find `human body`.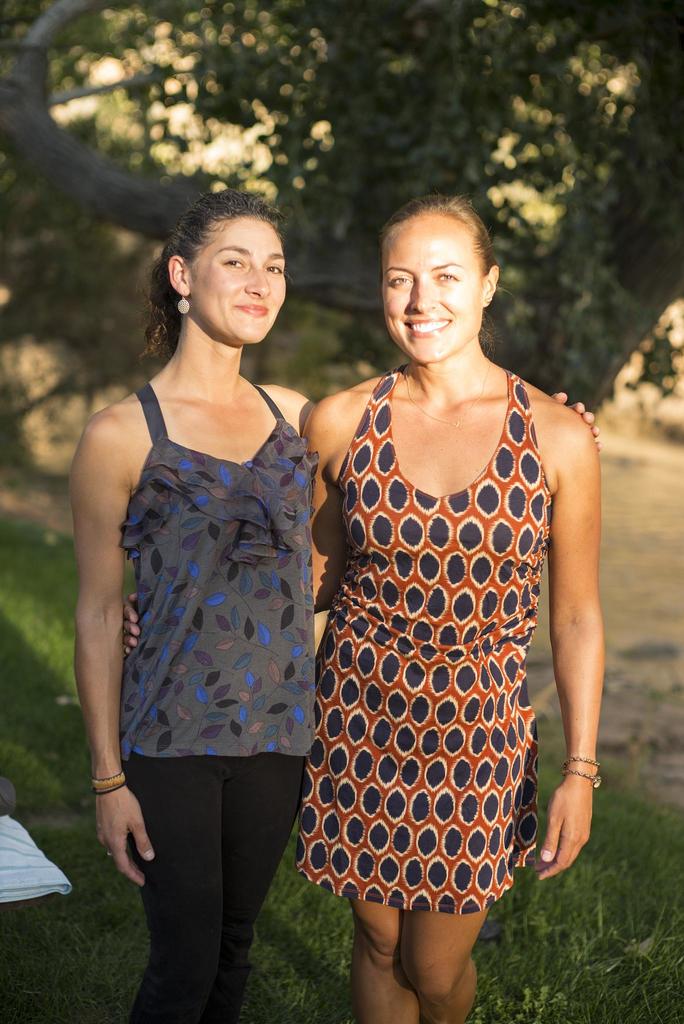
box=[70, 372, 604, 1023].
